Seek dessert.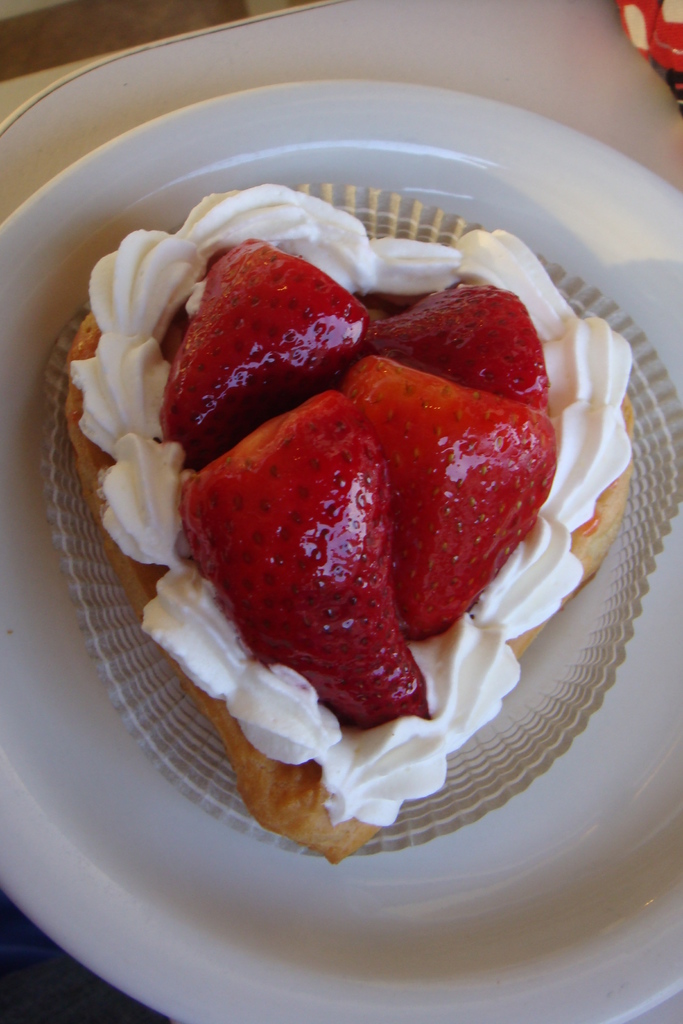
(x1=47, y1=177, x2=656, y2=867).
